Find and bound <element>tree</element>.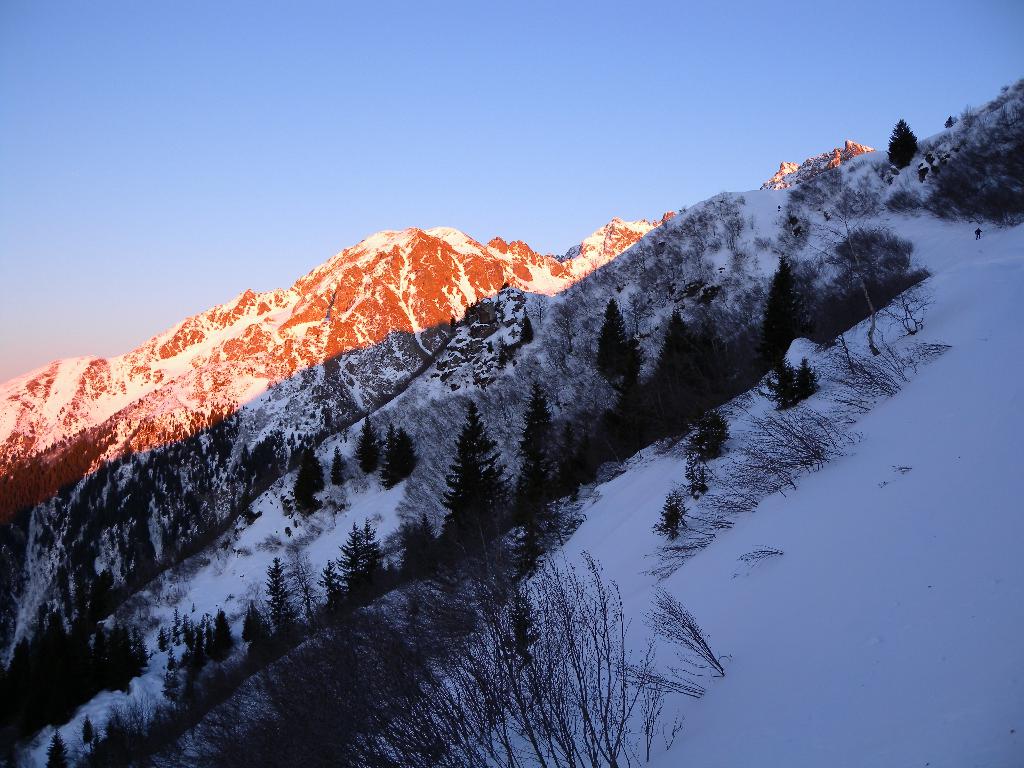
Bound: box=[596, 292, 631, 385].
